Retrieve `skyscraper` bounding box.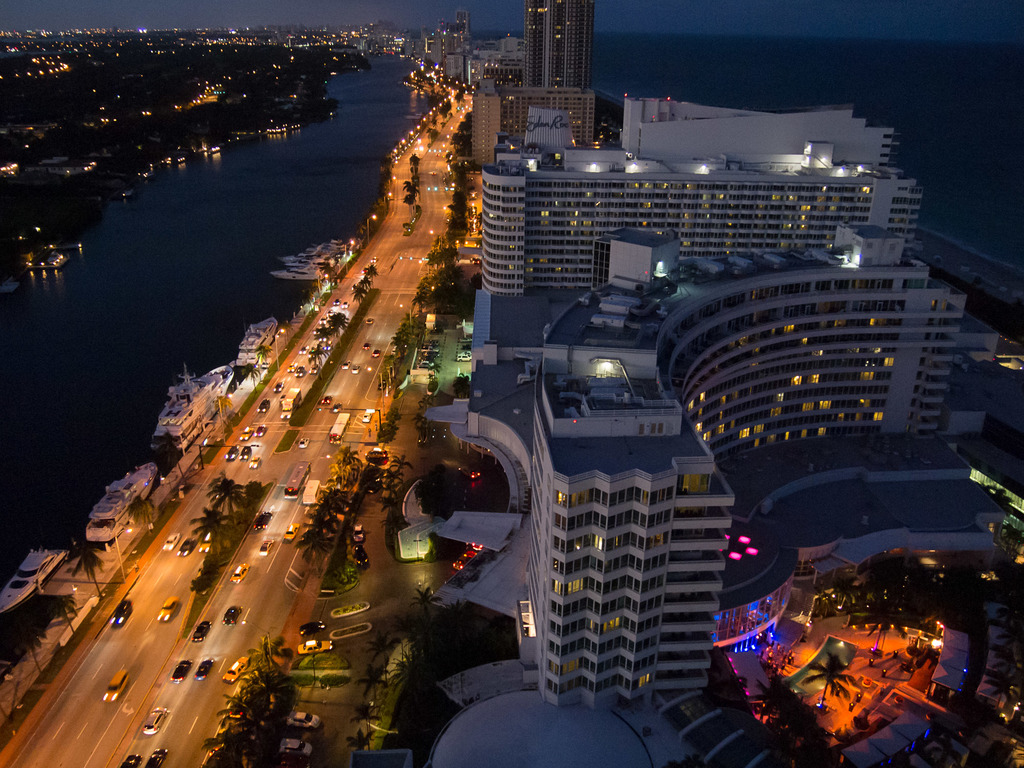
Bounding box: [left=522, top=0, right=593, bottom=90].
